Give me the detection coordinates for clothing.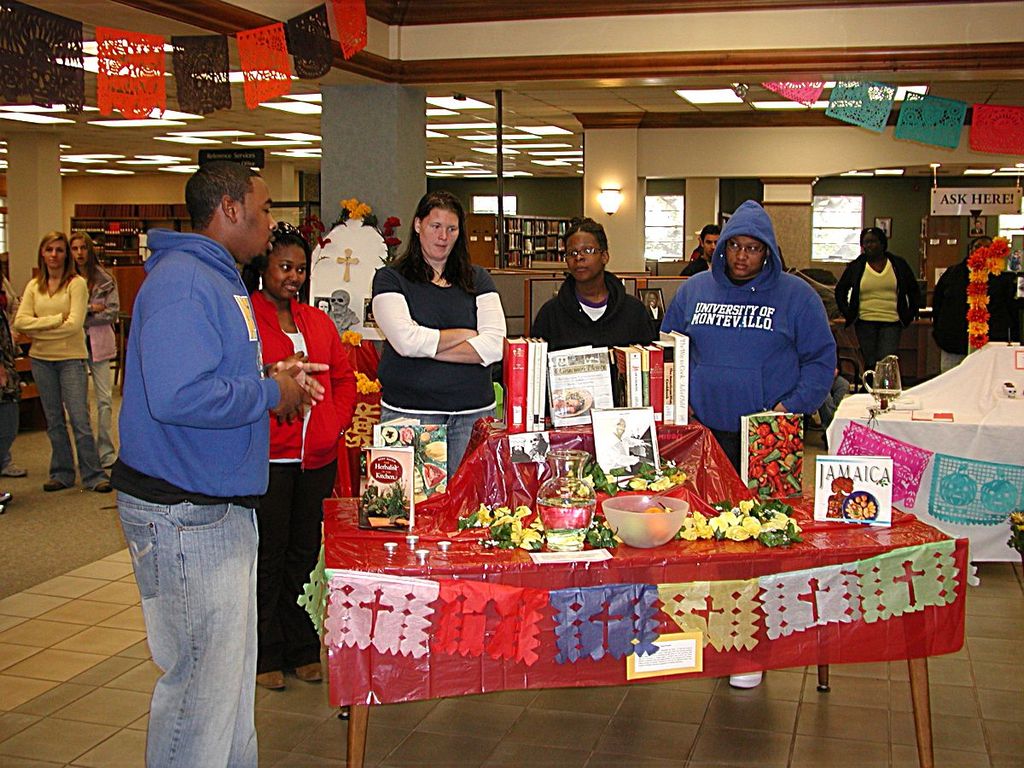
[left=74, top=259, right=124, bottom=451].
